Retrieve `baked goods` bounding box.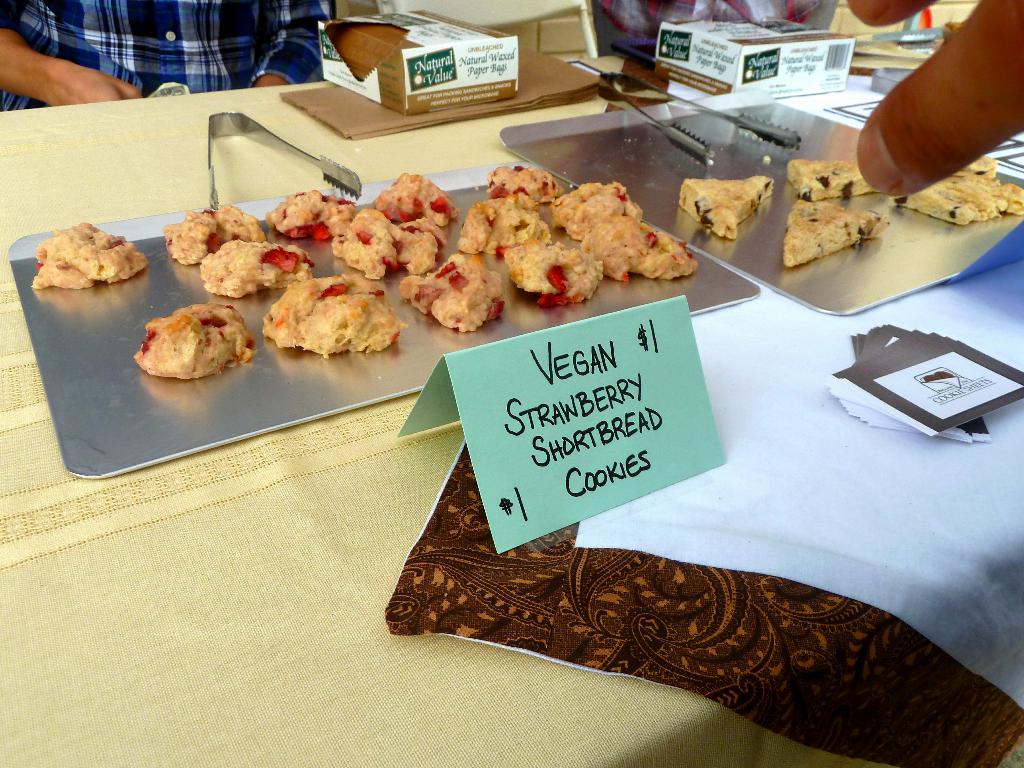
Bounding box: bbox(486, 161, 564, 208).
